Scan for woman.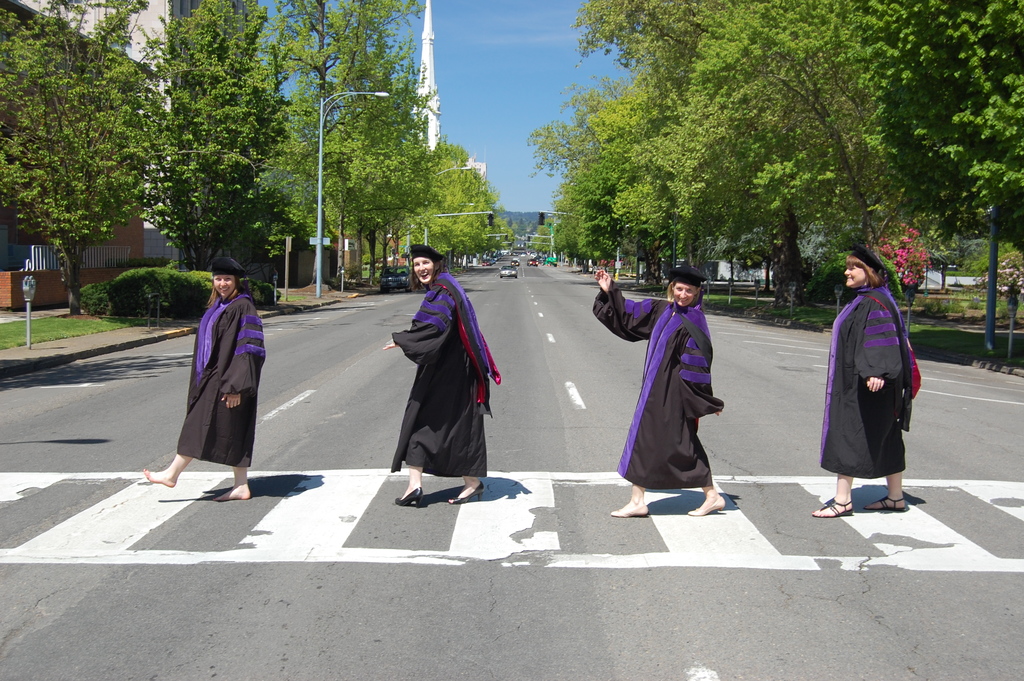
Scan result: detection(395, 243, 507, 527).
